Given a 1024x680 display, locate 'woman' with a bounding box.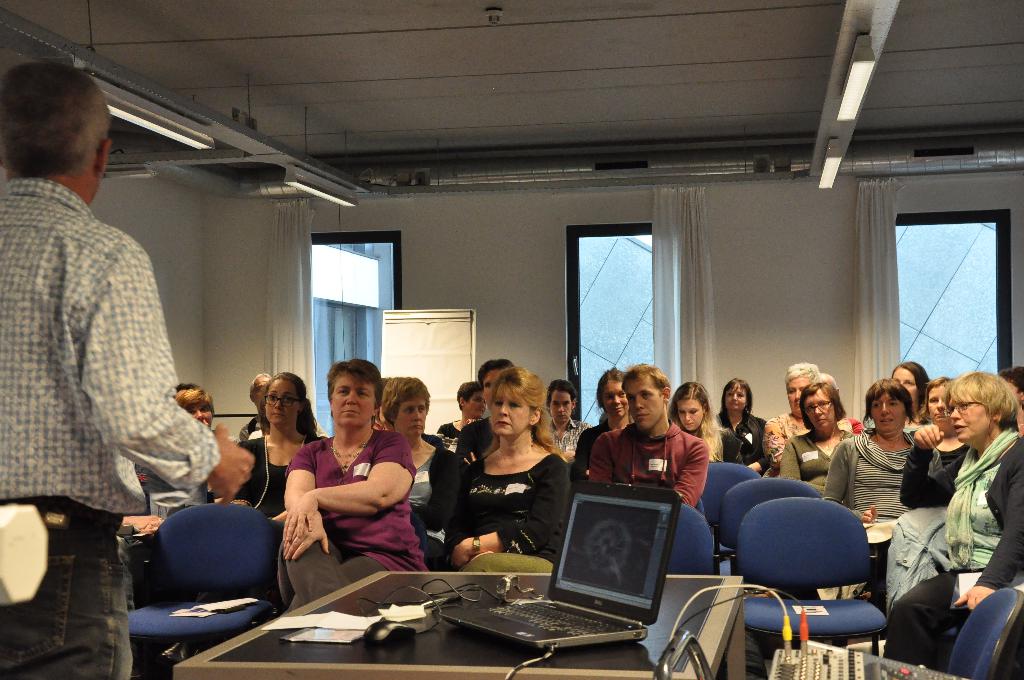
Located: BBox(783, 389, 847, 485).
